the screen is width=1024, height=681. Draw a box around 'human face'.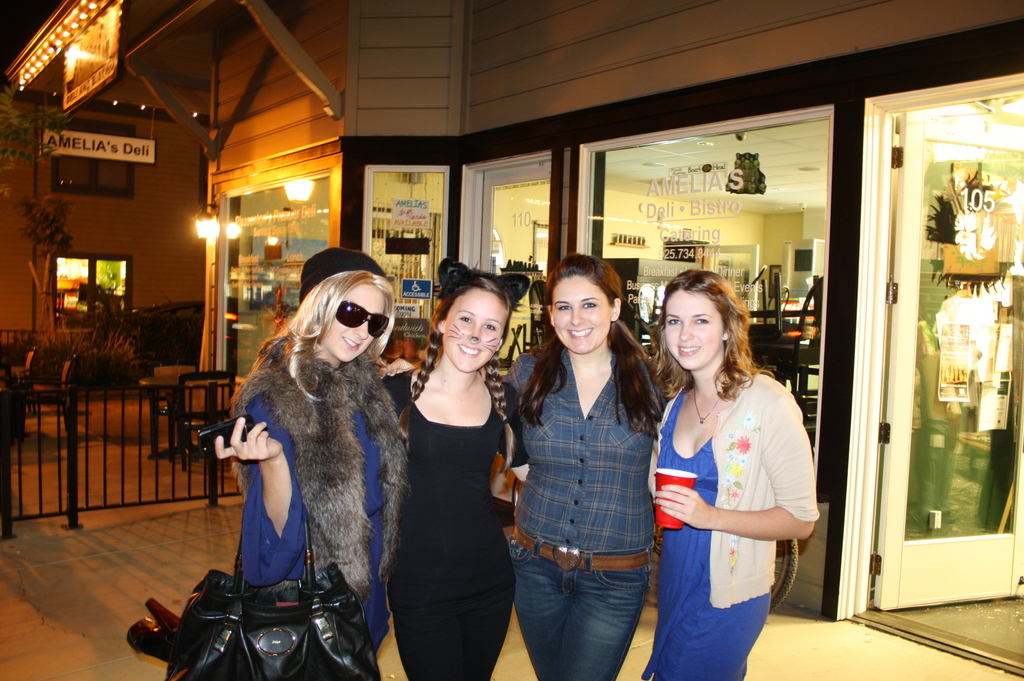
(left=549, top=273, right=610, bottom=349).
